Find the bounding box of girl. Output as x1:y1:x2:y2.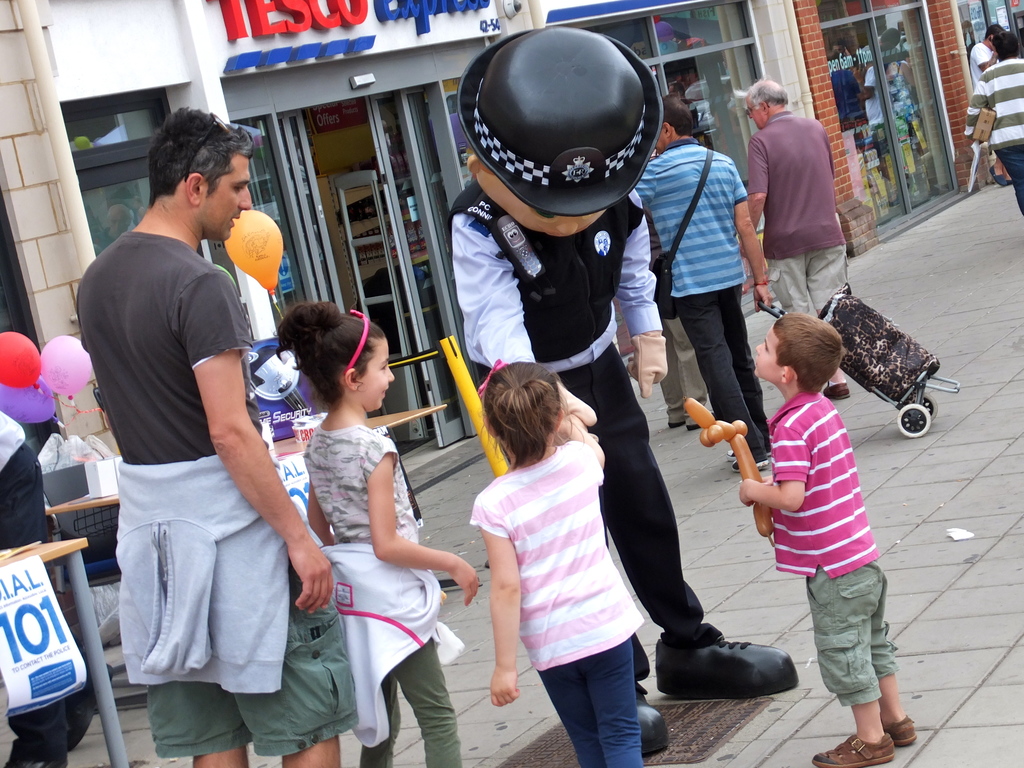
278:294:485:767.
